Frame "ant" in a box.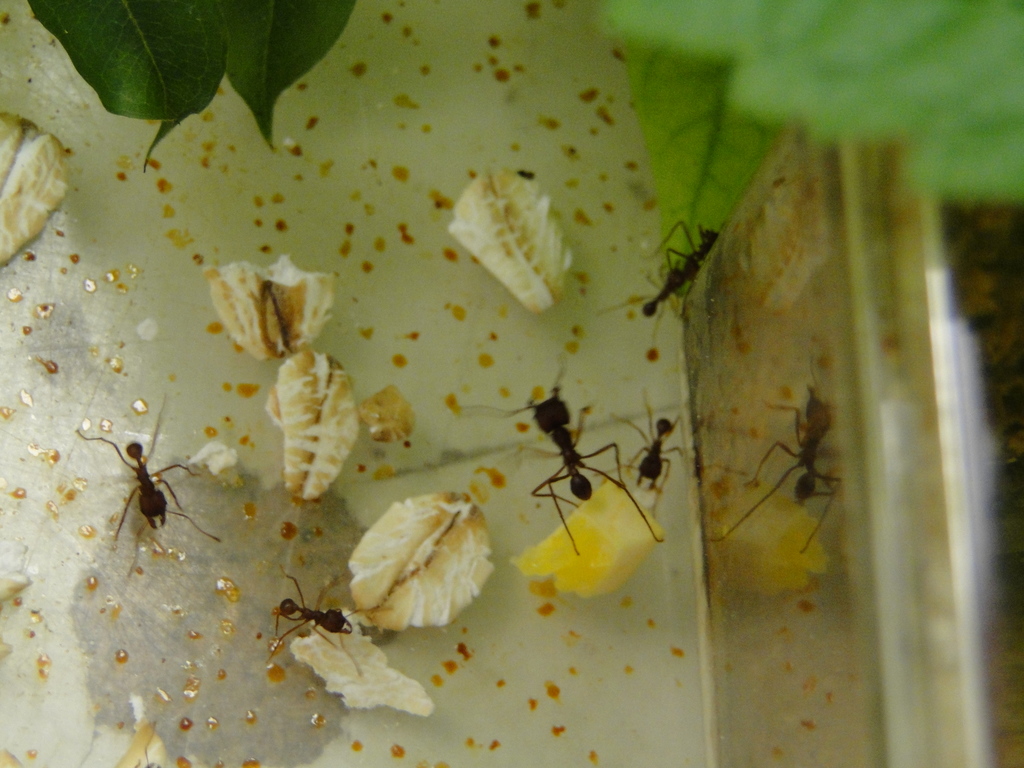
bbox=(614, 376, 694, 502).
